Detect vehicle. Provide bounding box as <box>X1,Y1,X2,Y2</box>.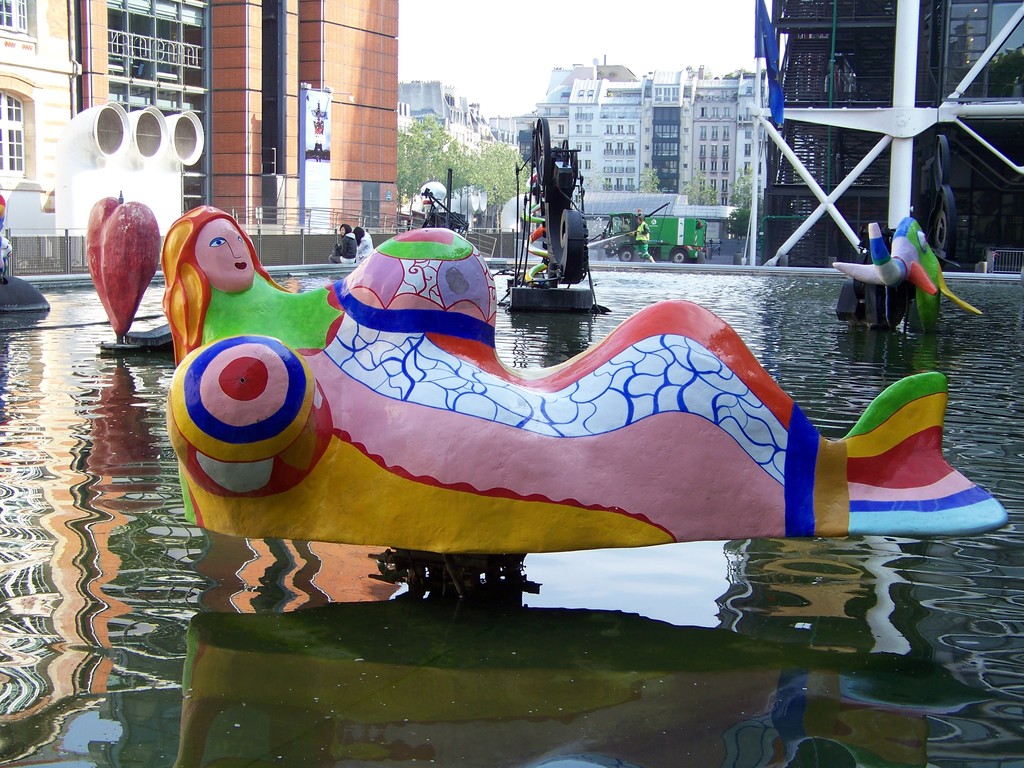
<box>620,211,707,266</box>.
